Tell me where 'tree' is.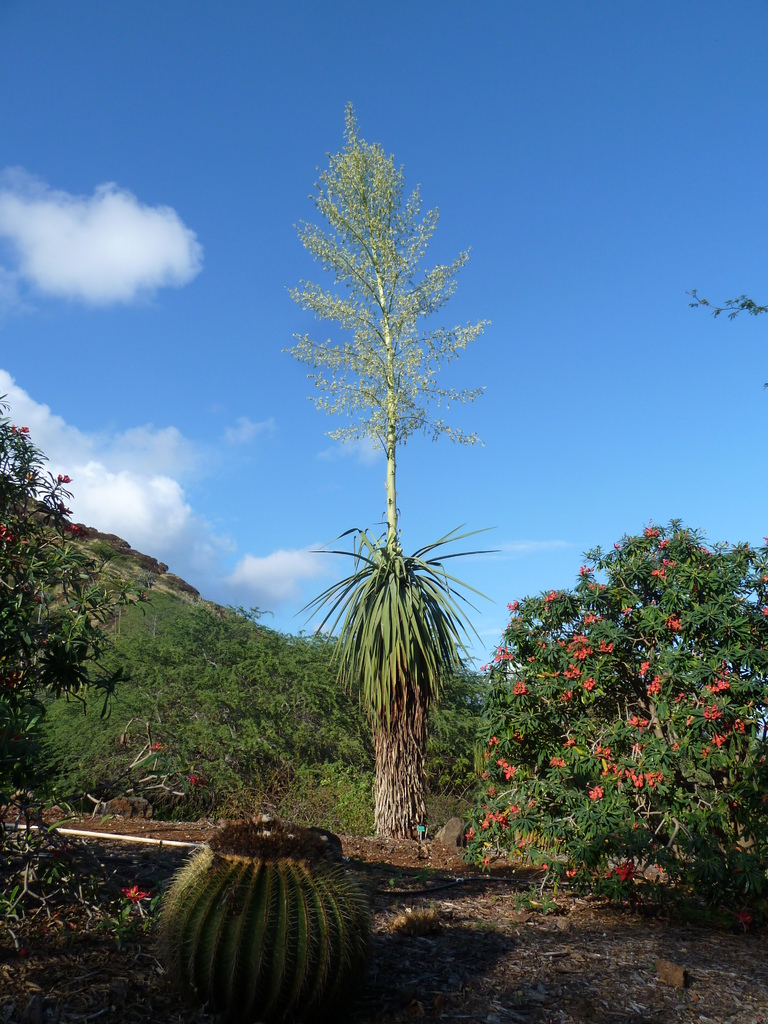
'tree' is at detection(280, 97, 490, 554).
